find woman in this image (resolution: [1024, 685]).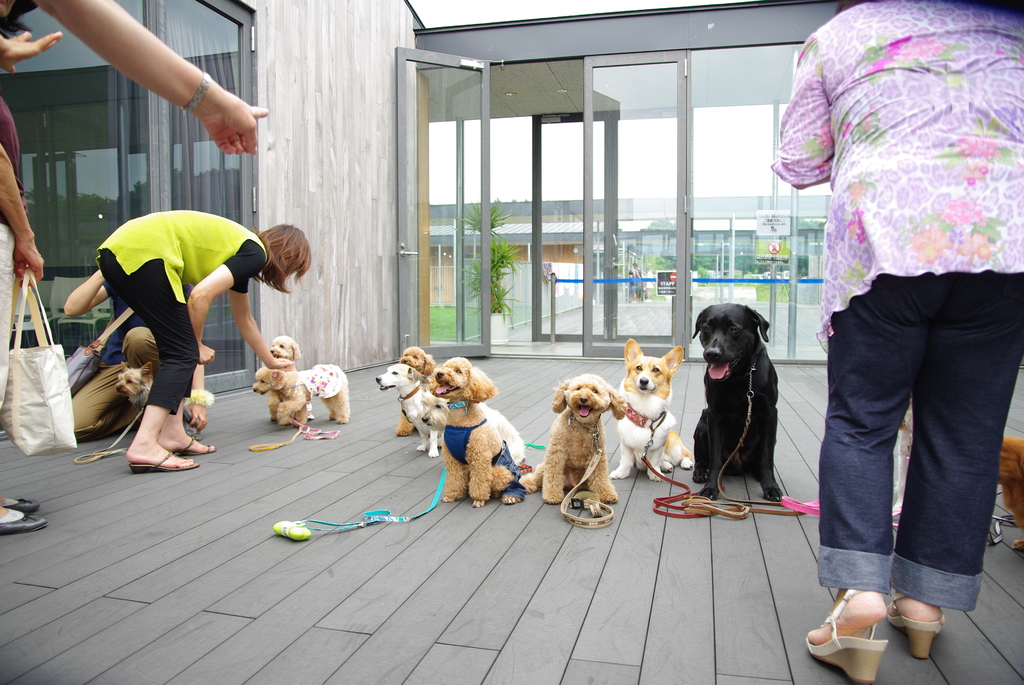
box(74, 189, 282, 485).
